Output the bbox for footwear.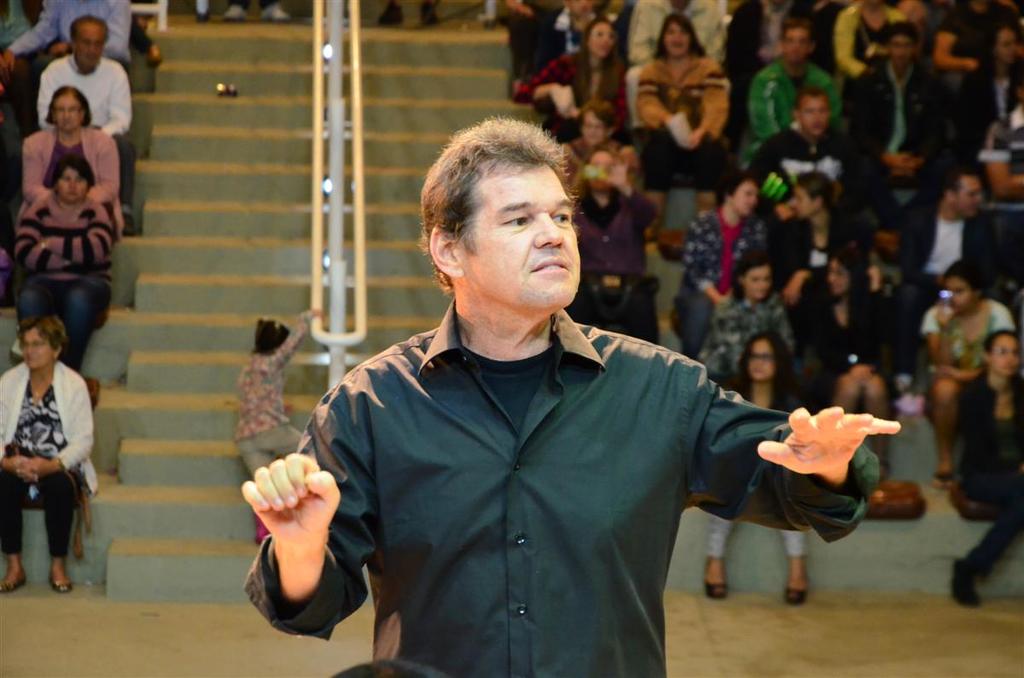
BBox(44, 562, 74, 594).
